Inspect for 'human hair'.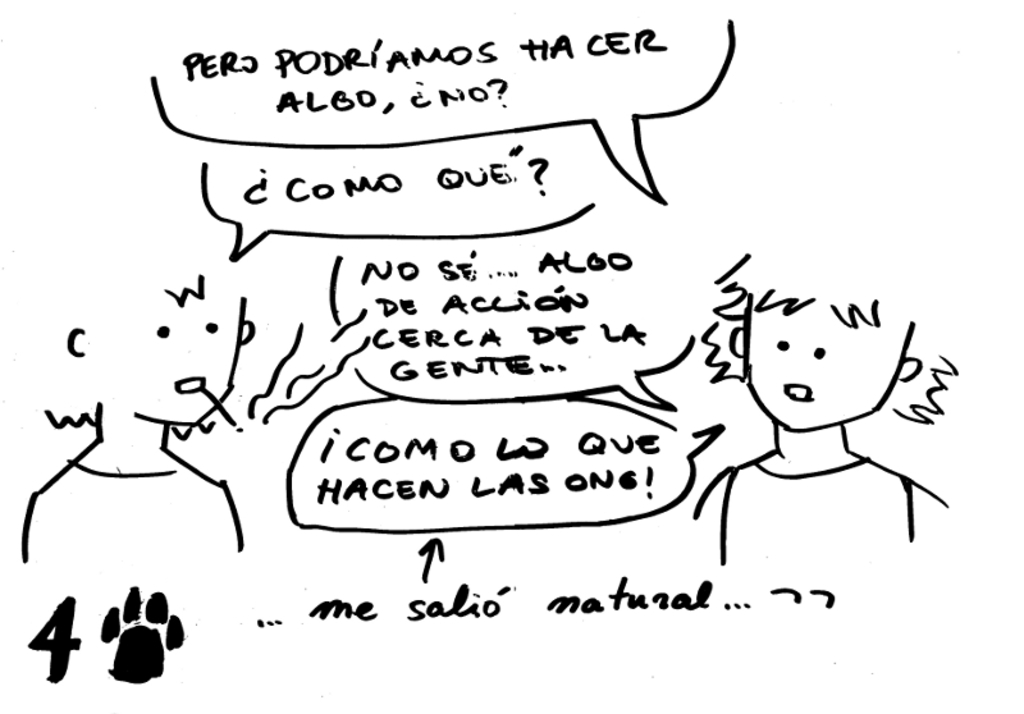
Inspection: (left=727, top=278, right=919, bottom=429).
